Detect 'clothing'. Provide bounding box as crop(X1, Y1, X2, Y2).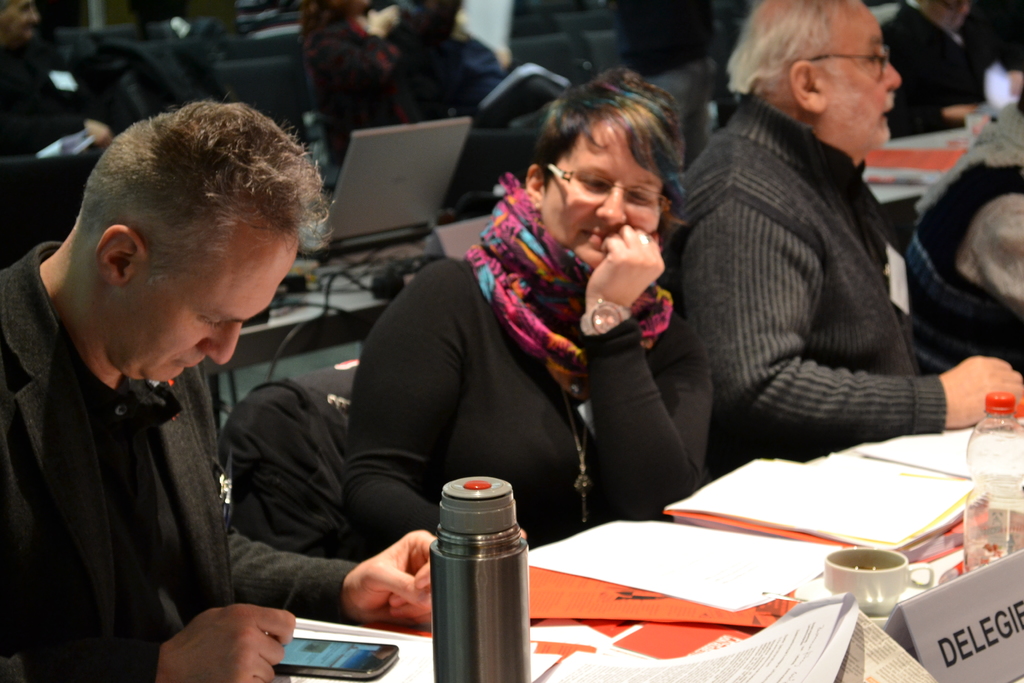
crop(0, 243, 287, 679).
